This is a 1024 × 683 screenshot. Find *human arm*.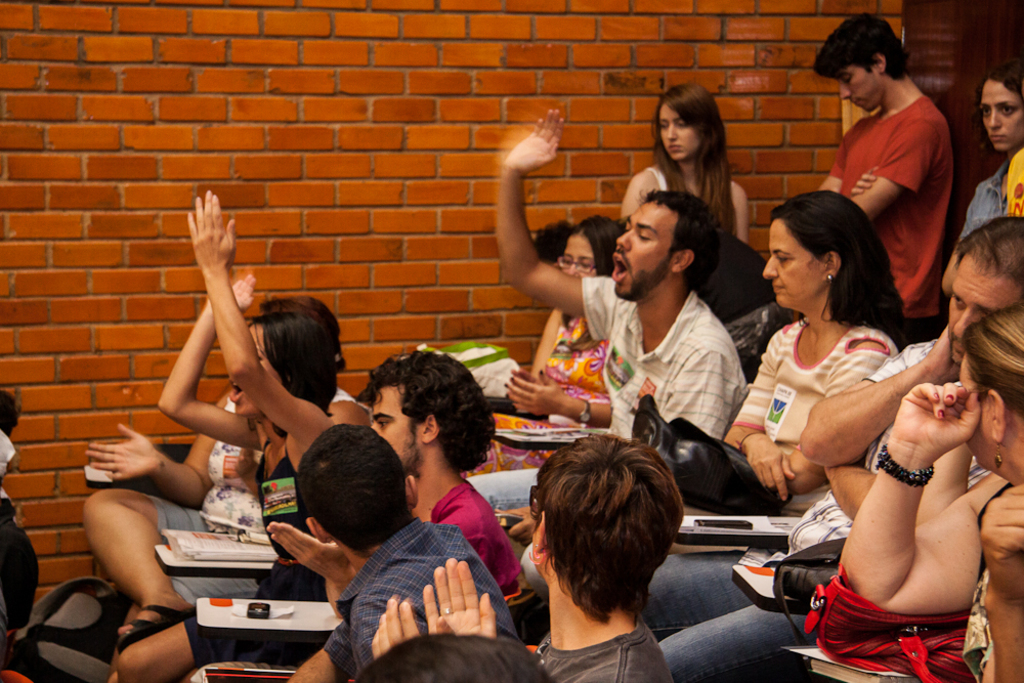
Bounding box: box=[361, 595, 462, 667].
